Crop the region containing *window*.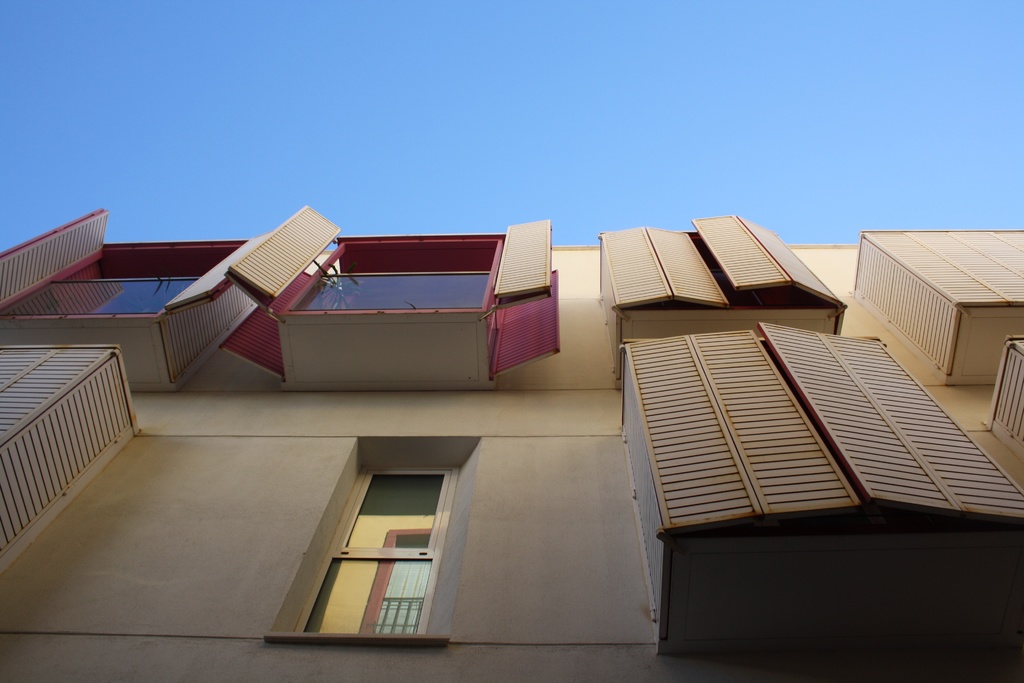
Crop region: left=281, top=236, right=504, bottom=316.
